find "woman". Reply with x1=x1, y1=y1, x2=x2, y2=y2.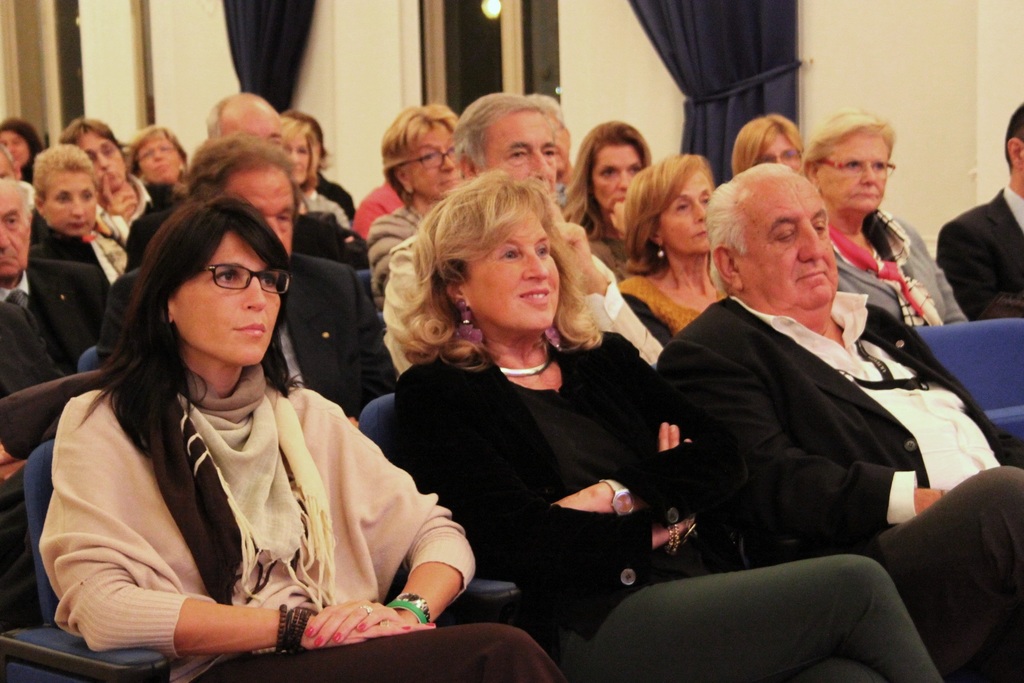
x1=611, y1=148, x2=721, y2=340.
